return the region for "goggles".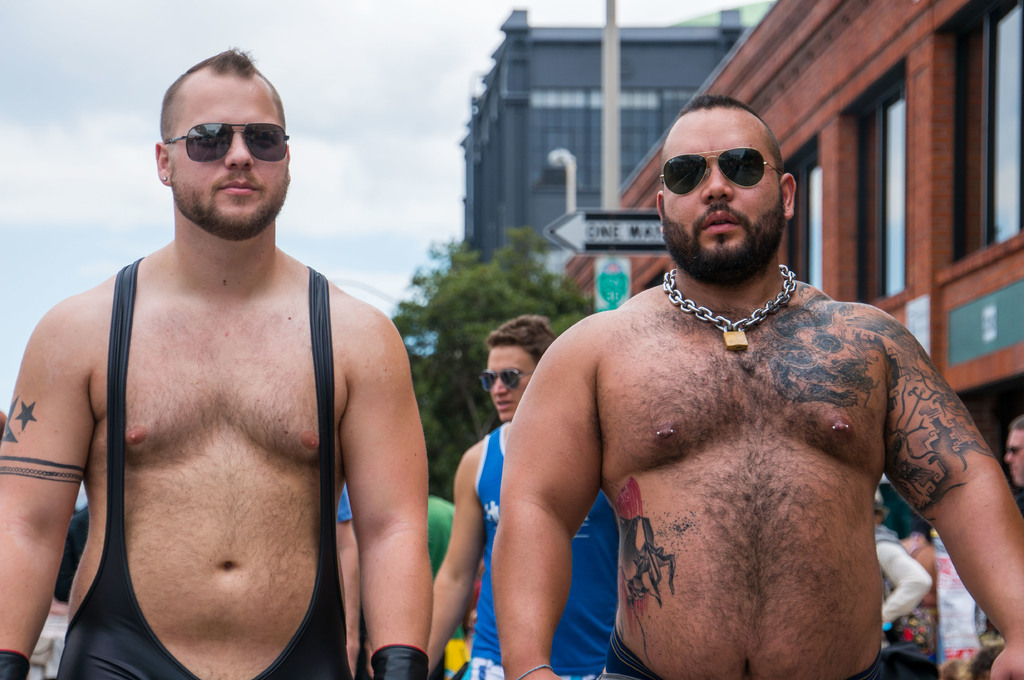
l=653, t=157, r=780, b=187.
